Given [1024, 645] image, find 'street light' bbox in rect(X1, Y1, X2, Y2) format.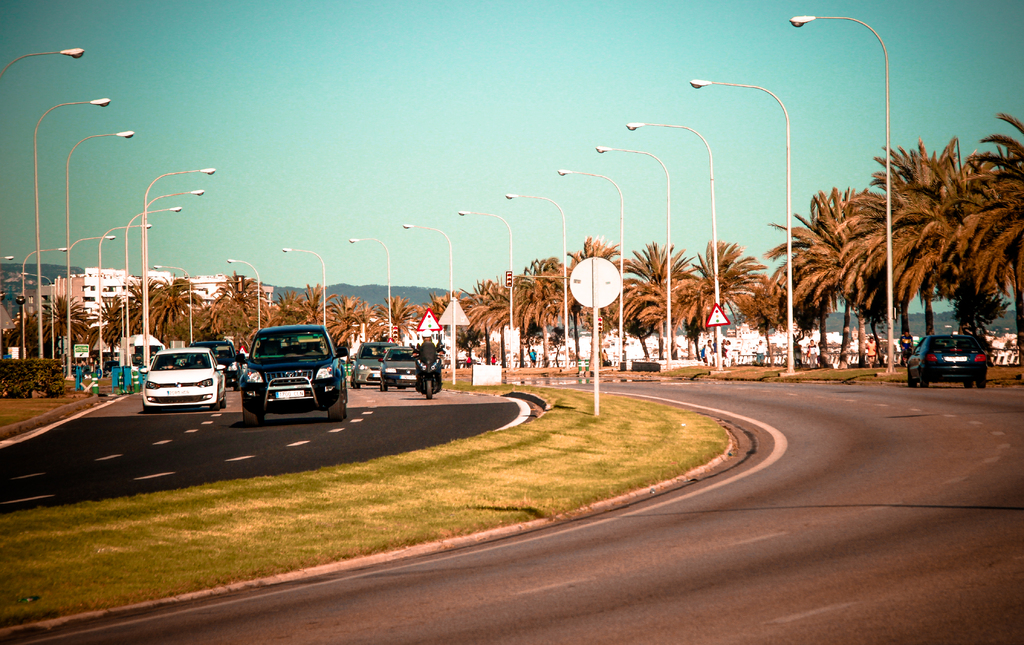
rect(788, 13, 906, 376).
